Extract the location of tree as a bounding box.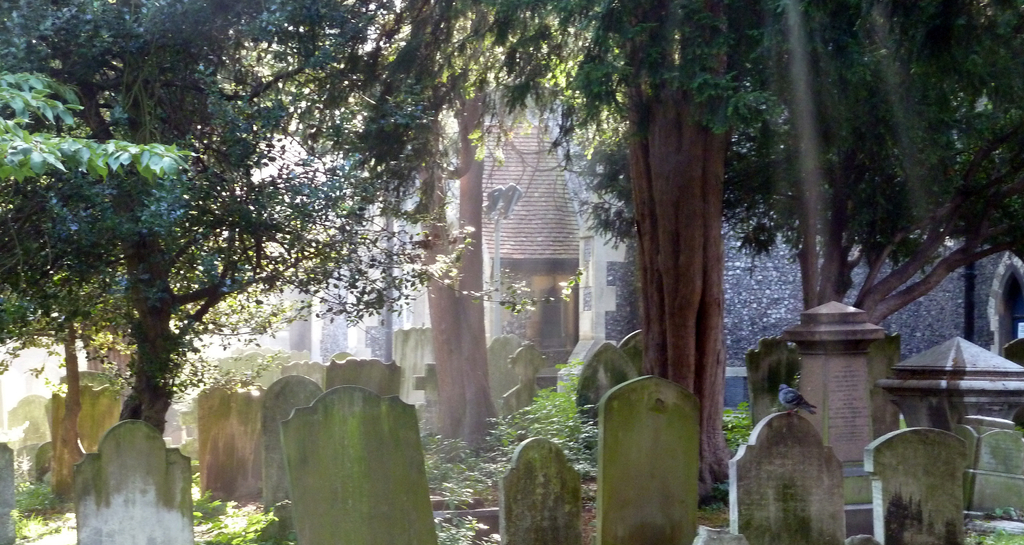
x1=689 y1=0 x2=1023 y2=323.
